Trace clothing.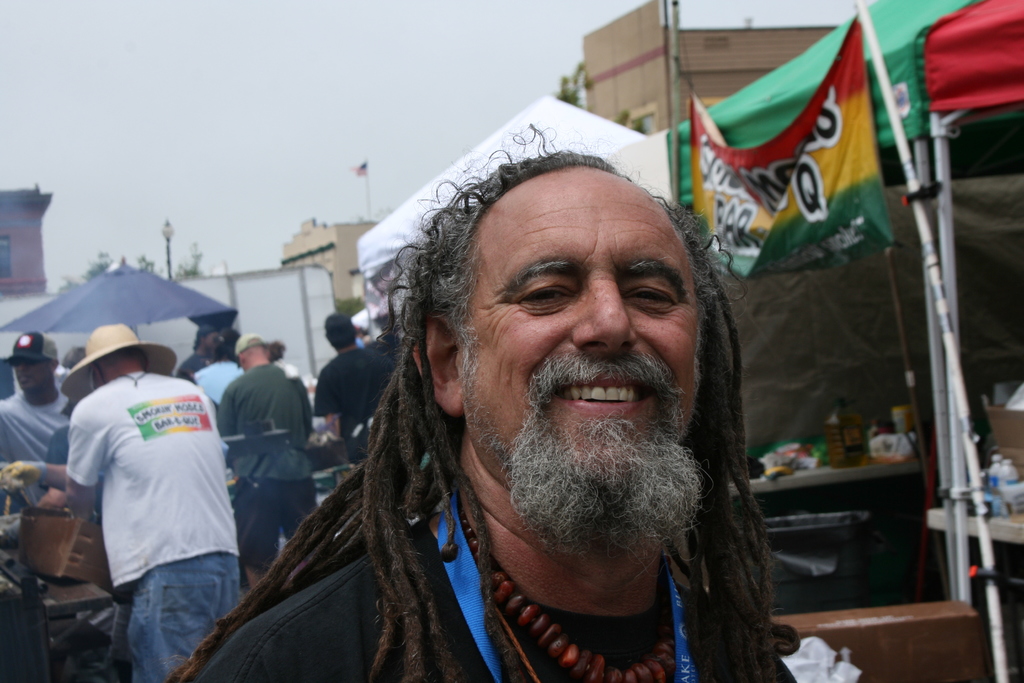
Traced to 196,361,241,406.
